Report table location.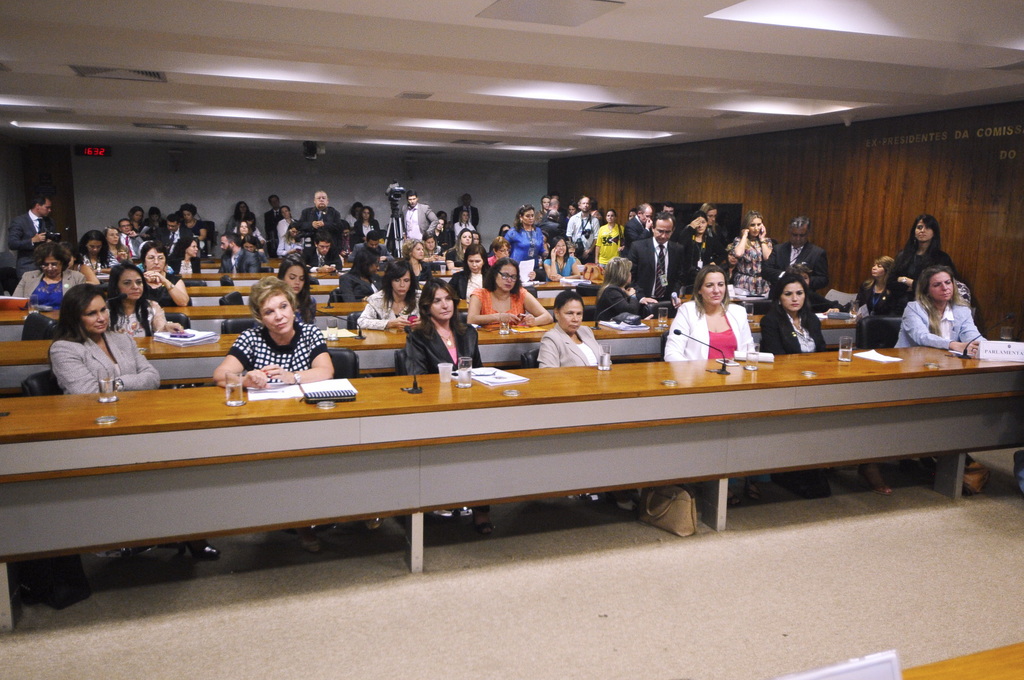
Report: {"x1": 0, "y1": 291, "x2": 596, "y2": 328}.
